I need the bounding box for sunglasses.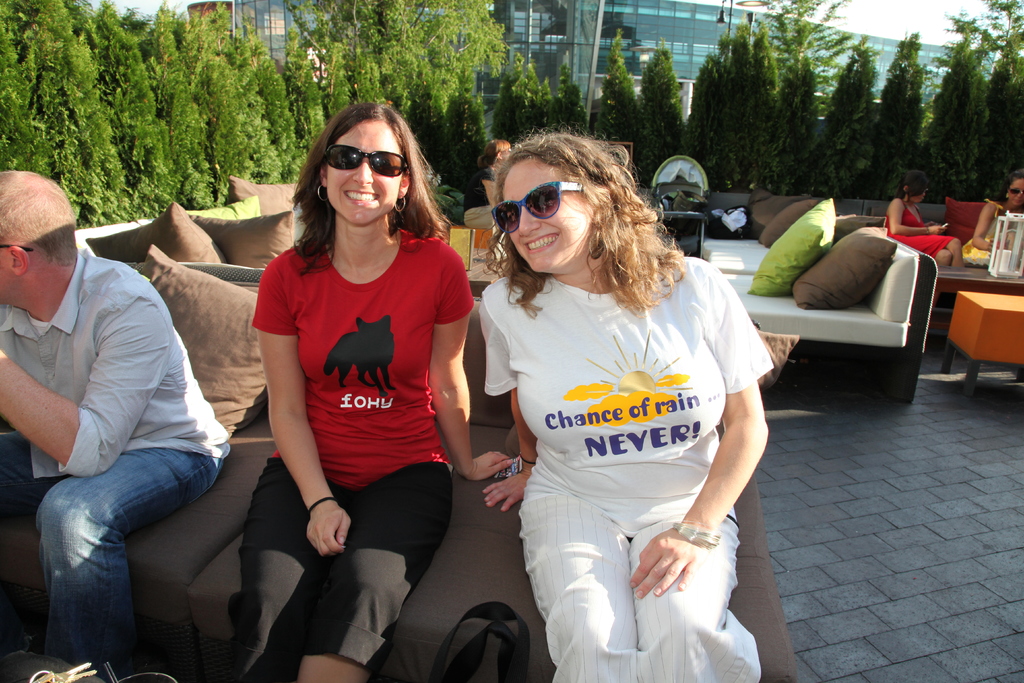
Here it is: box=[323, 147, 405, 177].
